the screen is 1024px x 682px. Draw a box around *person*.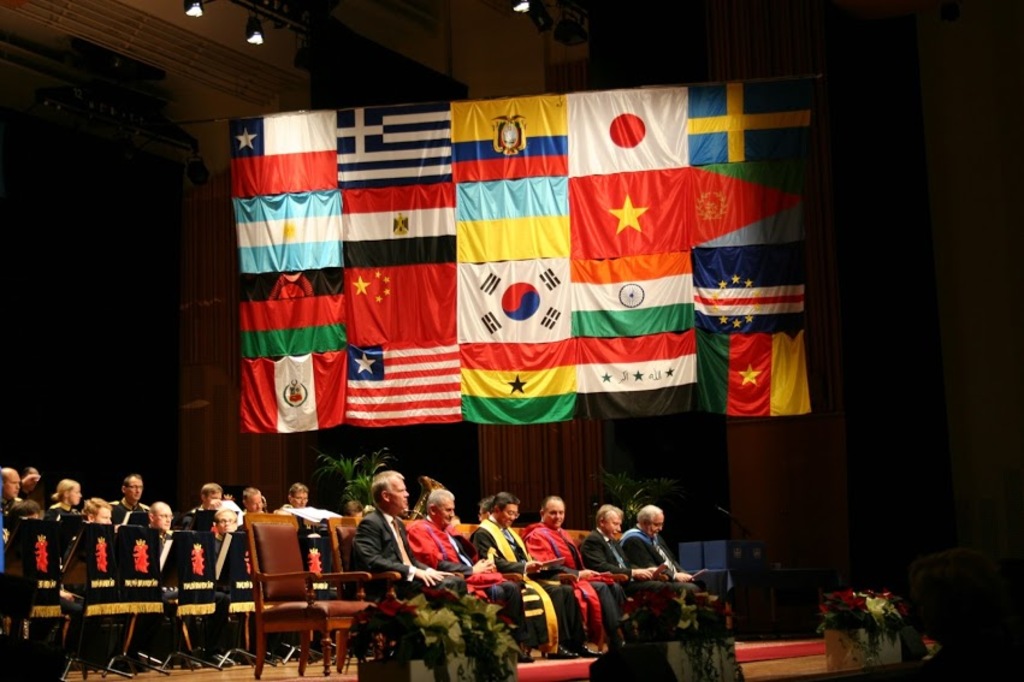
bbox(48, 473, 84, 517).
